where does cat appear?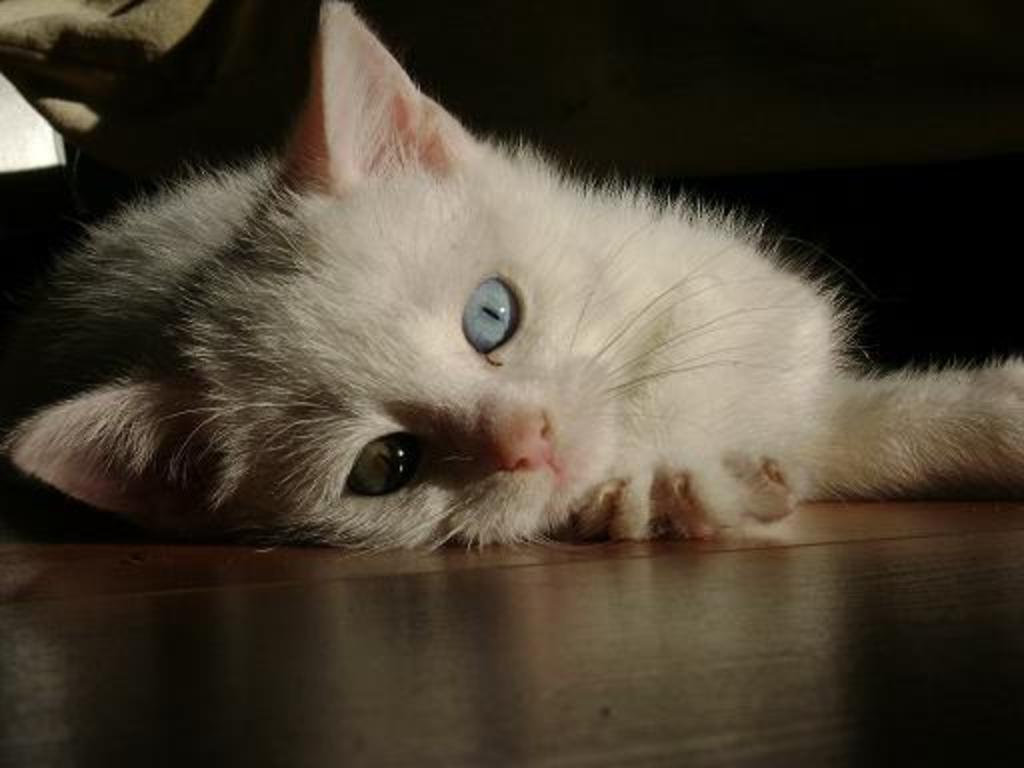
Appears at [left=0, top=0, right=1022, bottom=566].
